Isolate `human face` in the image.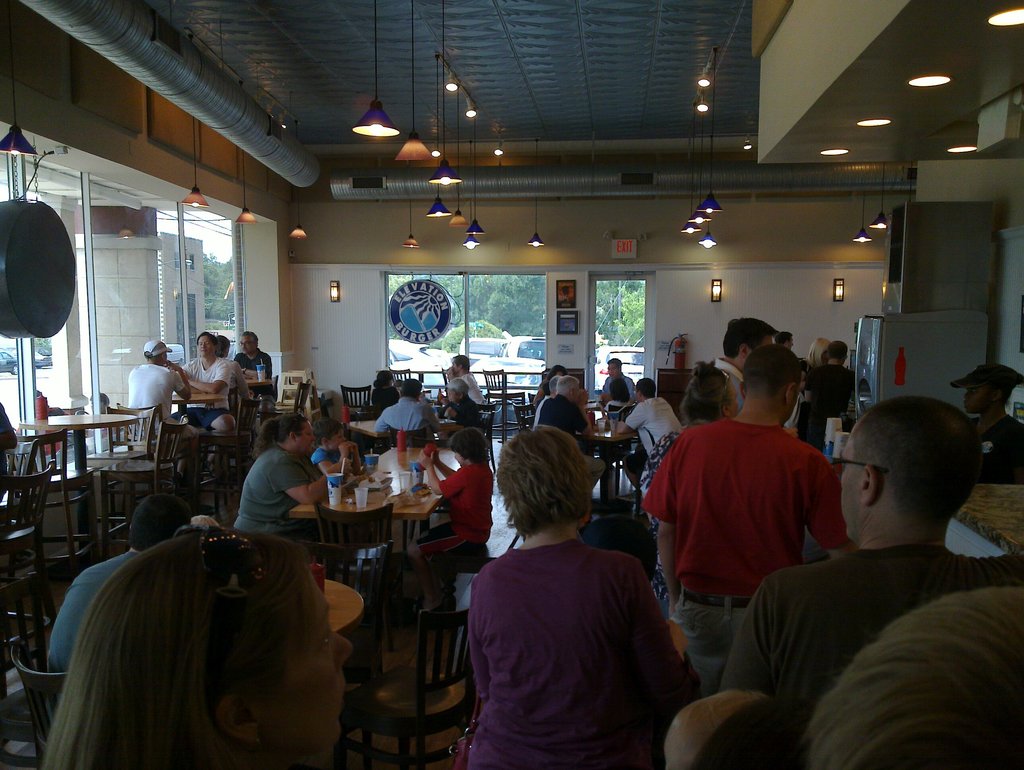
Isolated region: (x1=454, y1=448, x2=467, y2=467).
